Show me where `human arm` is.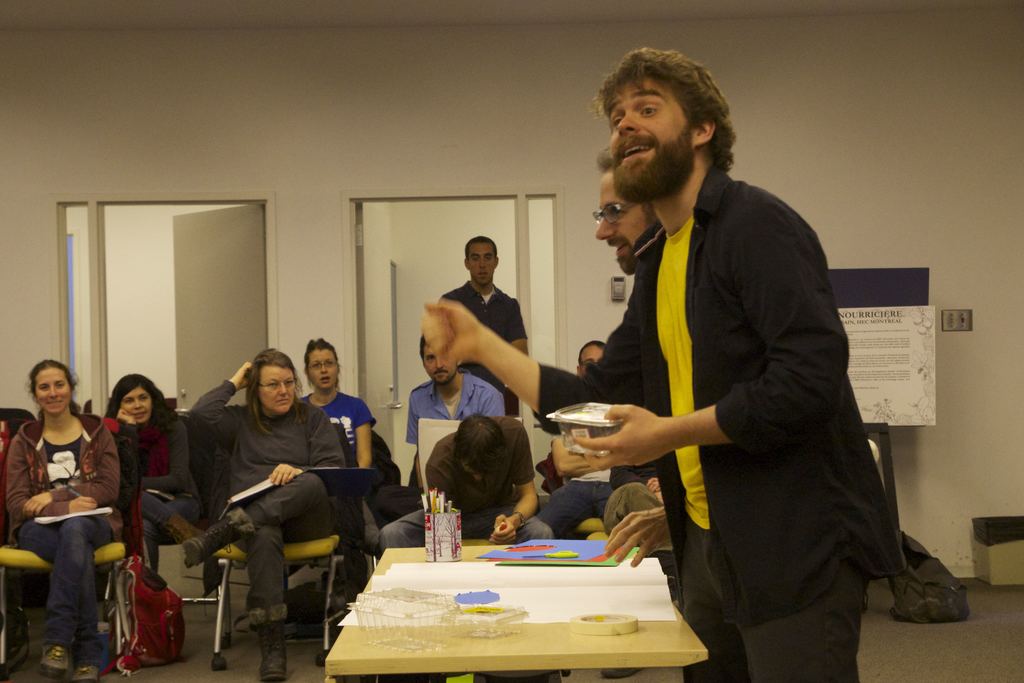
`human arm` is at (left=484, top=418, right=537, bottom=547).
